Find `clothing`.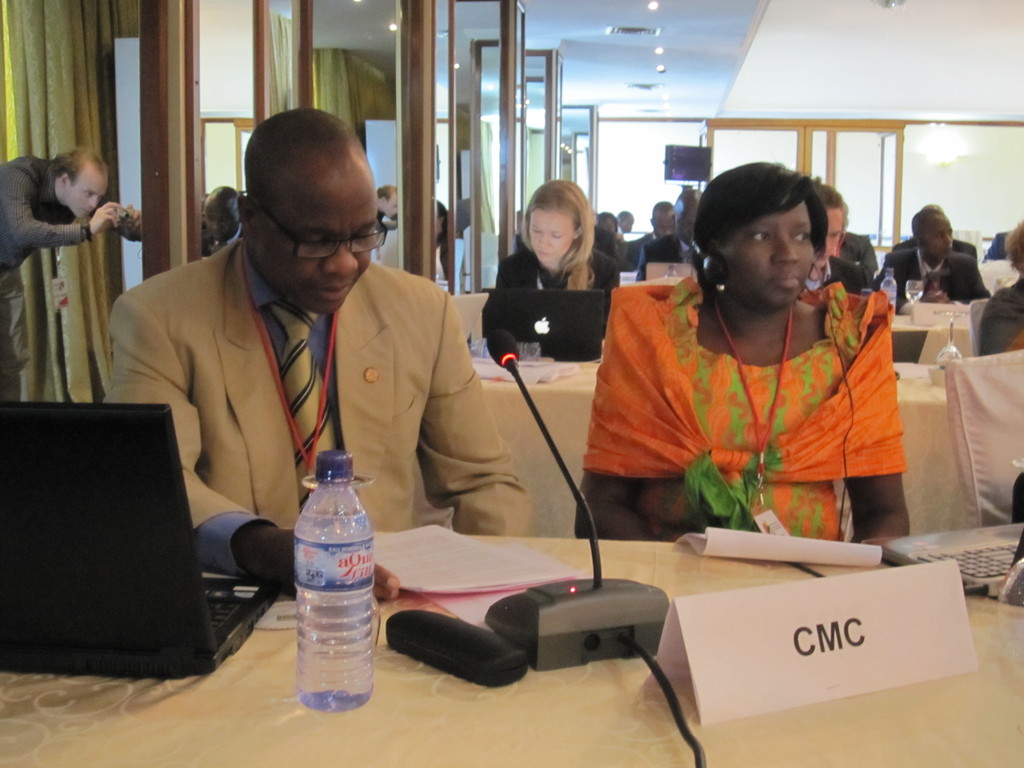
<region>883, 244, 988, 297</region>.
